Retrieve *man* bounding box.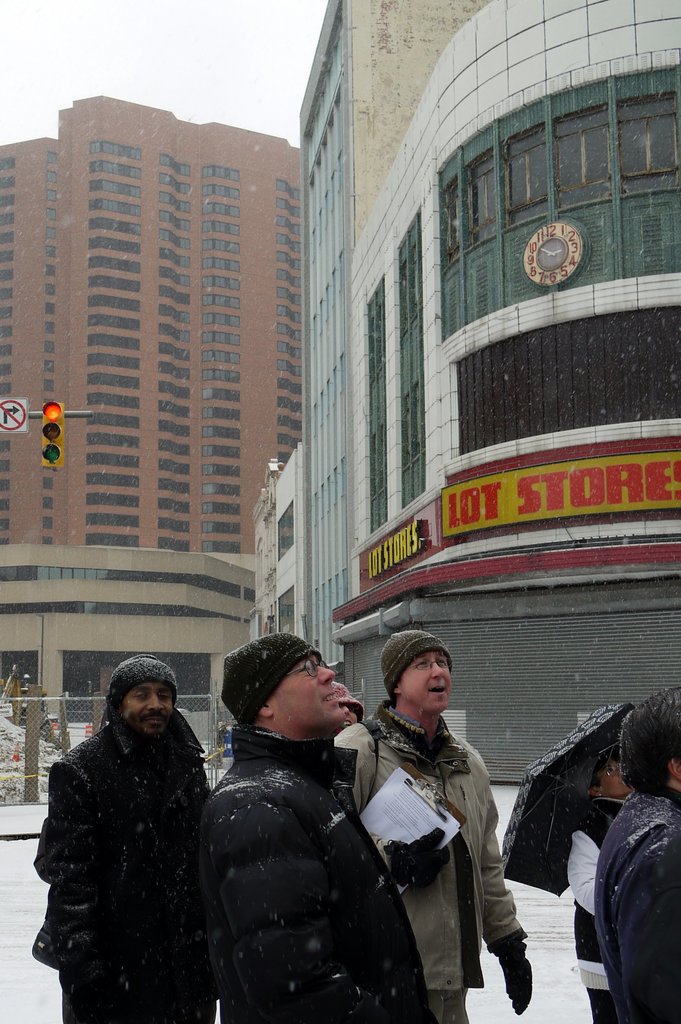
Bounding box: <box>331,630,533,1023</box>.
